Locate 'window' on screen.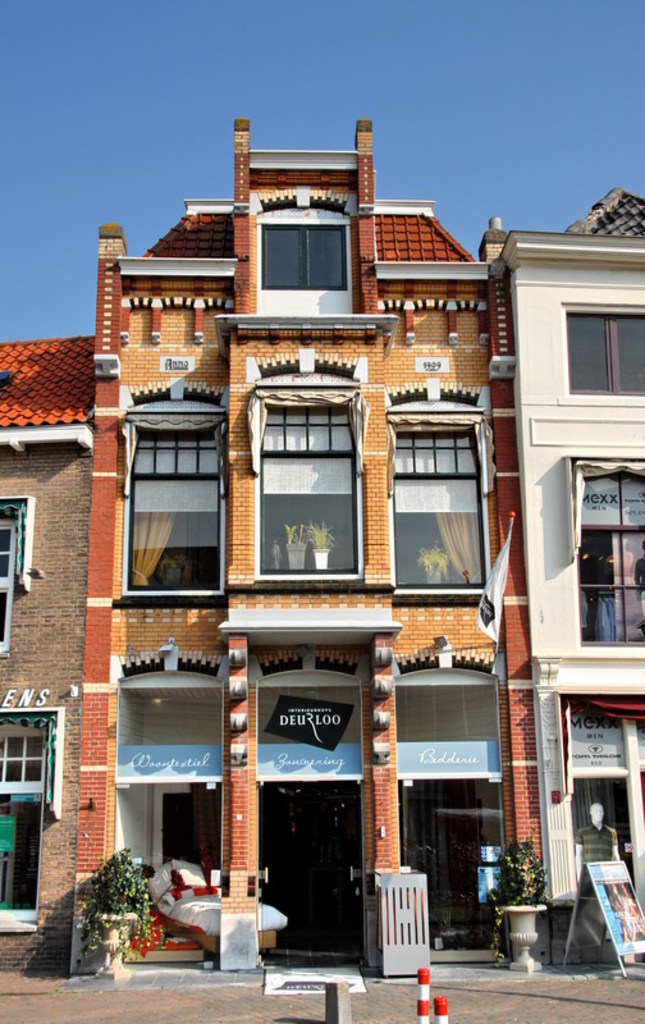
On screen at rect(0, 721, 52, 809).
